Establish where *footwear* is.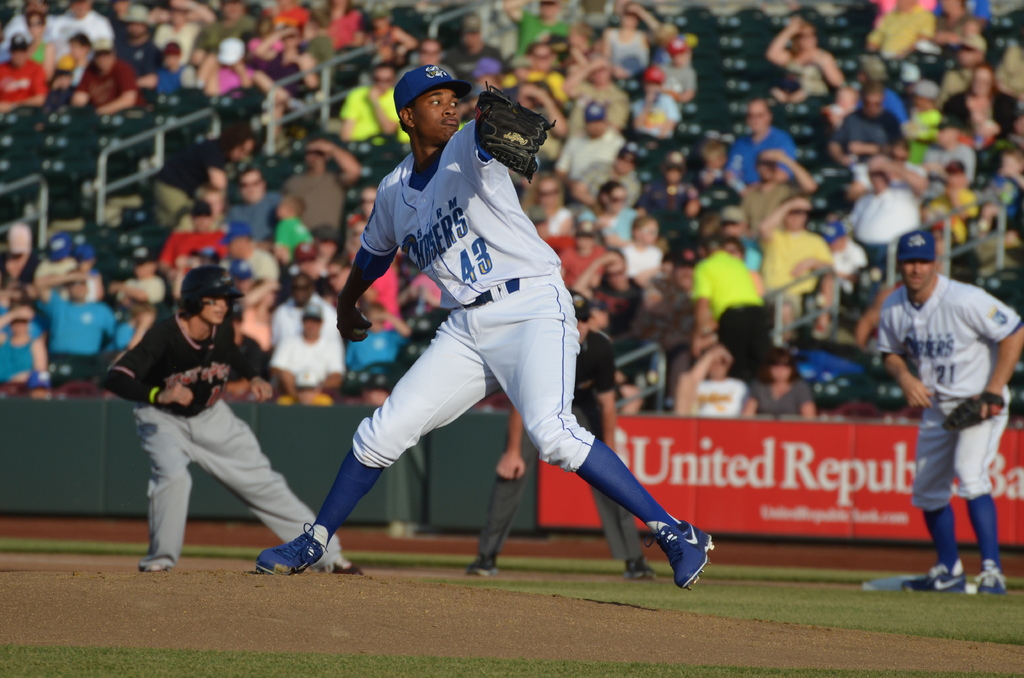
Established at [x1=900, y1=559, x2=968, y2=594].
